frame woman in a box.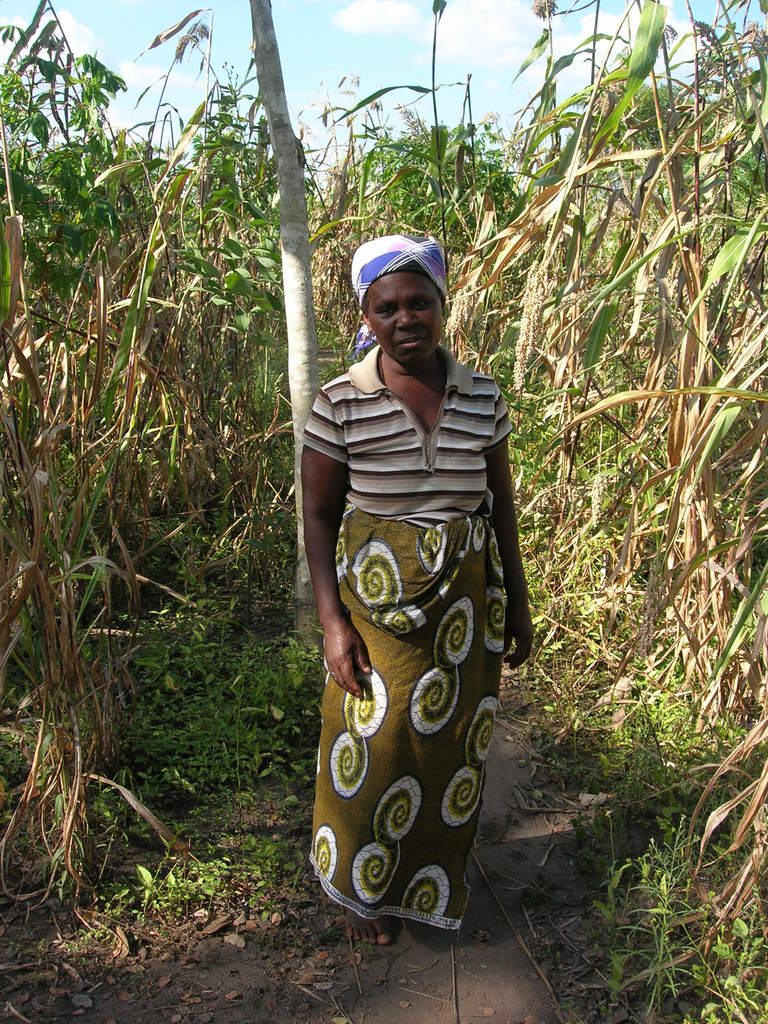
crop(283, 198, 545, 984).
